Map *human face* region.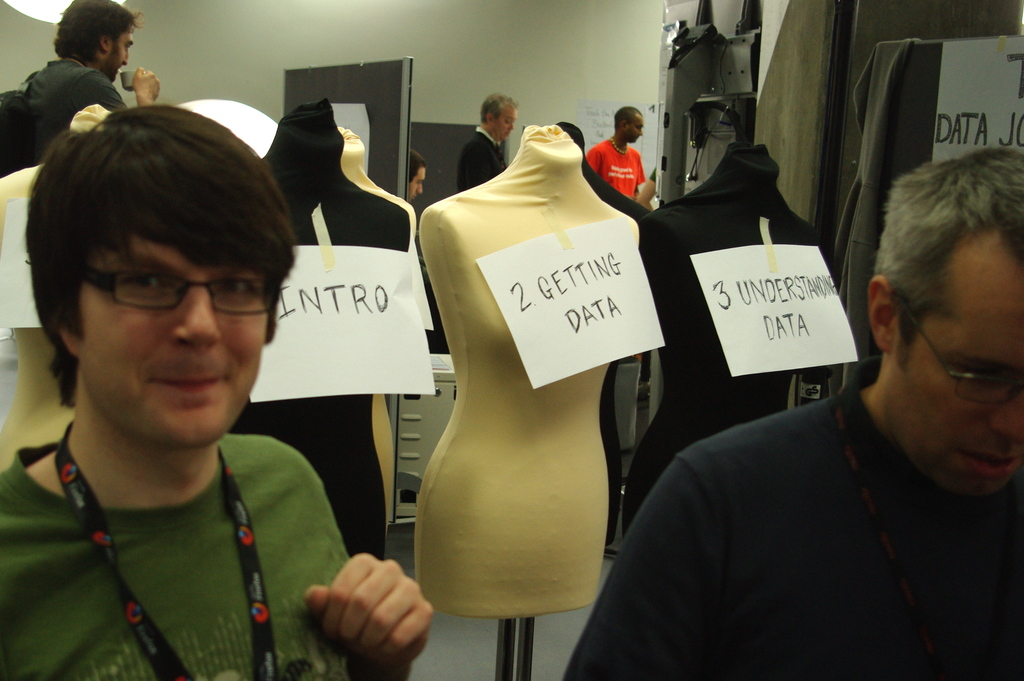
Mapped to bbox=[881, 224, 1023, 498].
